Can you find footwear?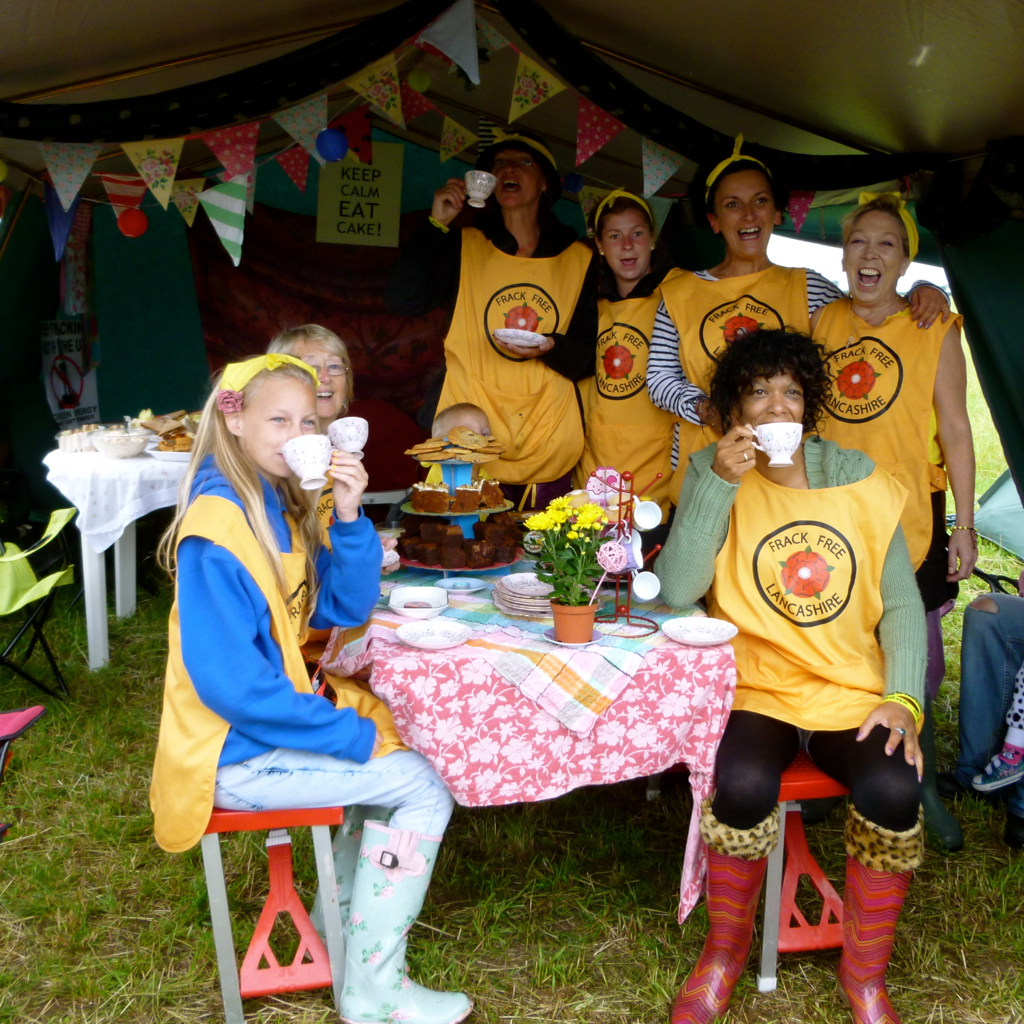
Yes, bounding box: {"left": 916, "top": 762, "right": 960, "bottom": 856}.
